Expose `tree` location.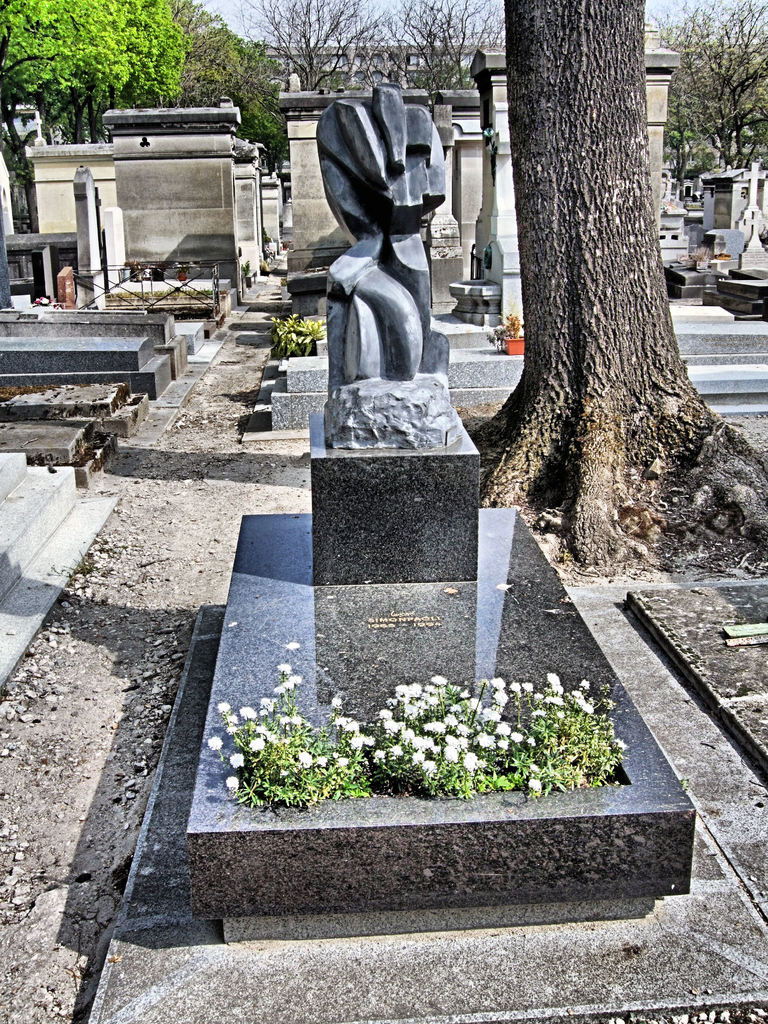
Exposed at [left=469, top=0, right=767, bottom=575].
